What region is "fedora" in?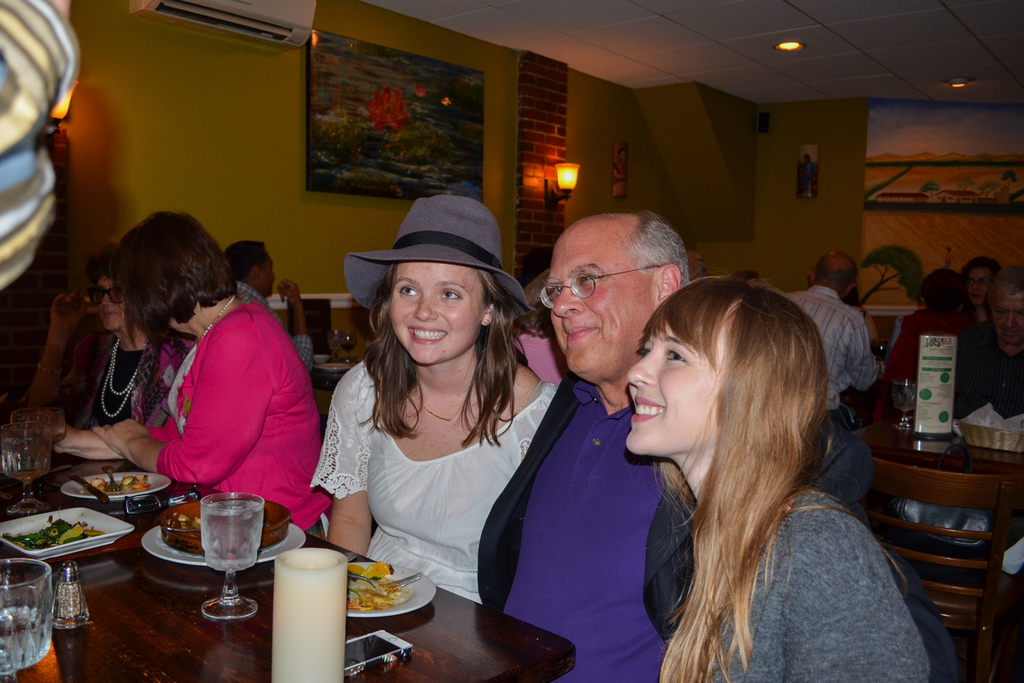
{"left": 343, "top": 191, "right": 534, "bottom": 320}.
